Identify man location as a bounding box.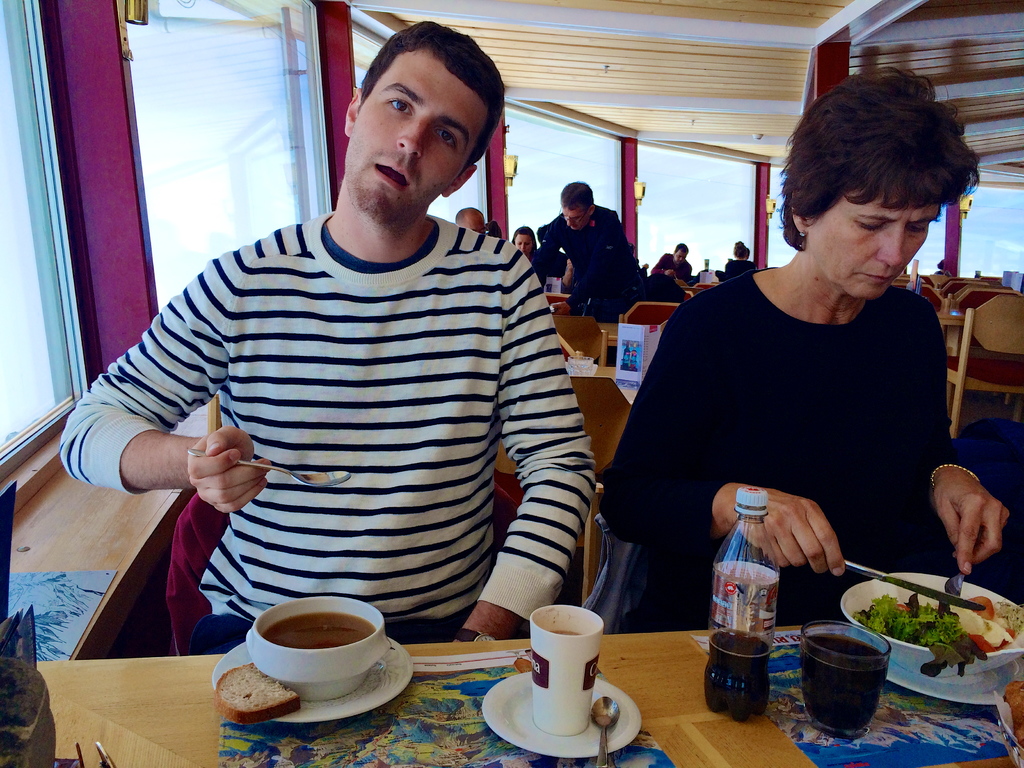
region(536, 223, 570, 280).
